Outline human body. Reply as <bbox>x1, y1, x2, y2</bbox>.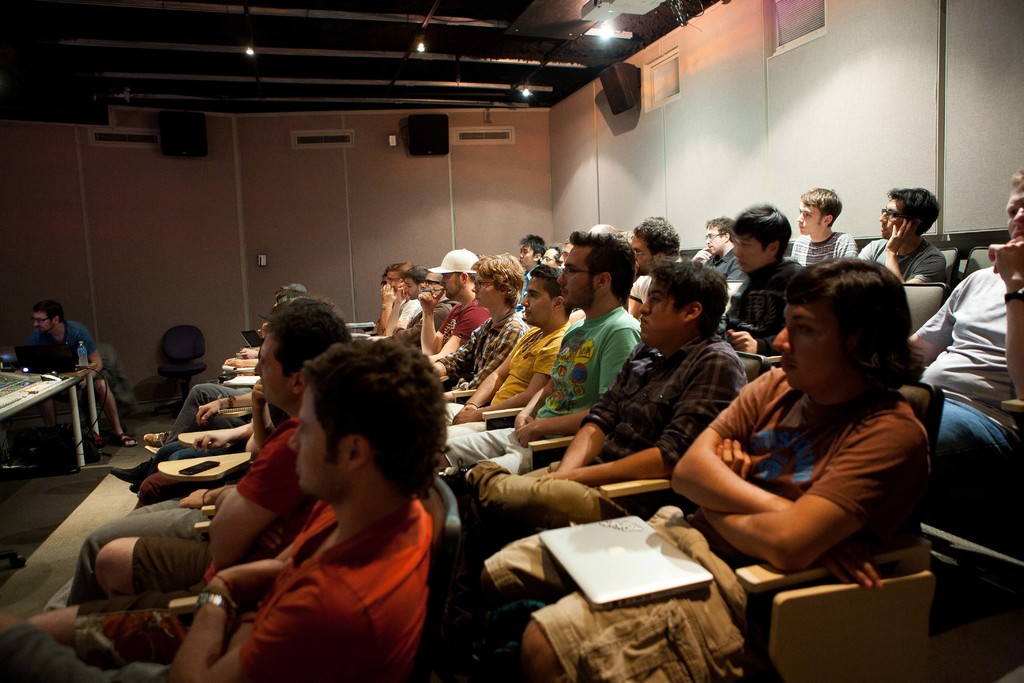
<bbox>23, 322, 132, 449</bbox>.
